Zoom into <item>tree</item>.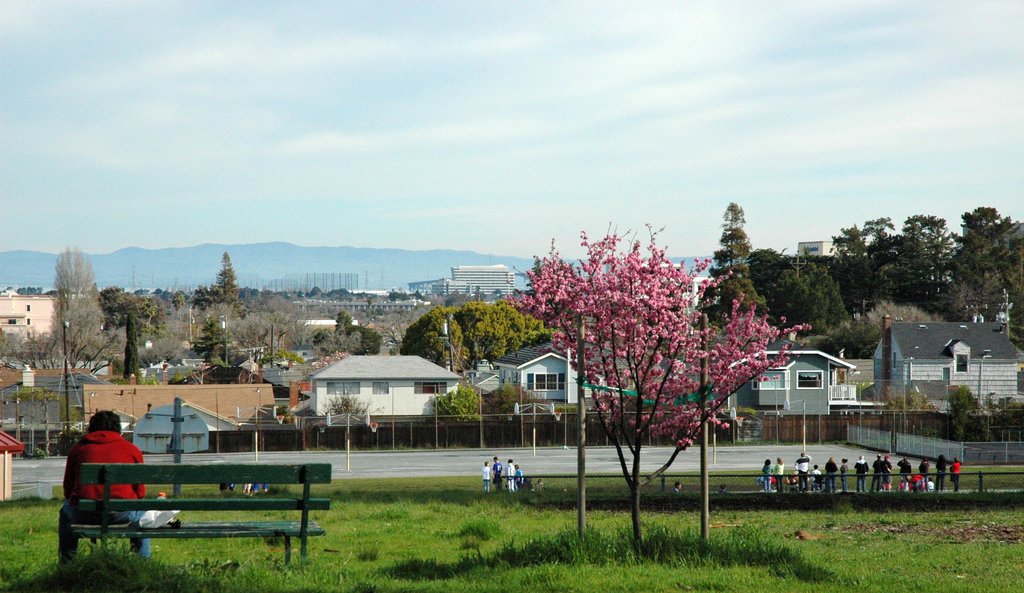
Zoom target: l=801, t=313, r=856, b=357.
